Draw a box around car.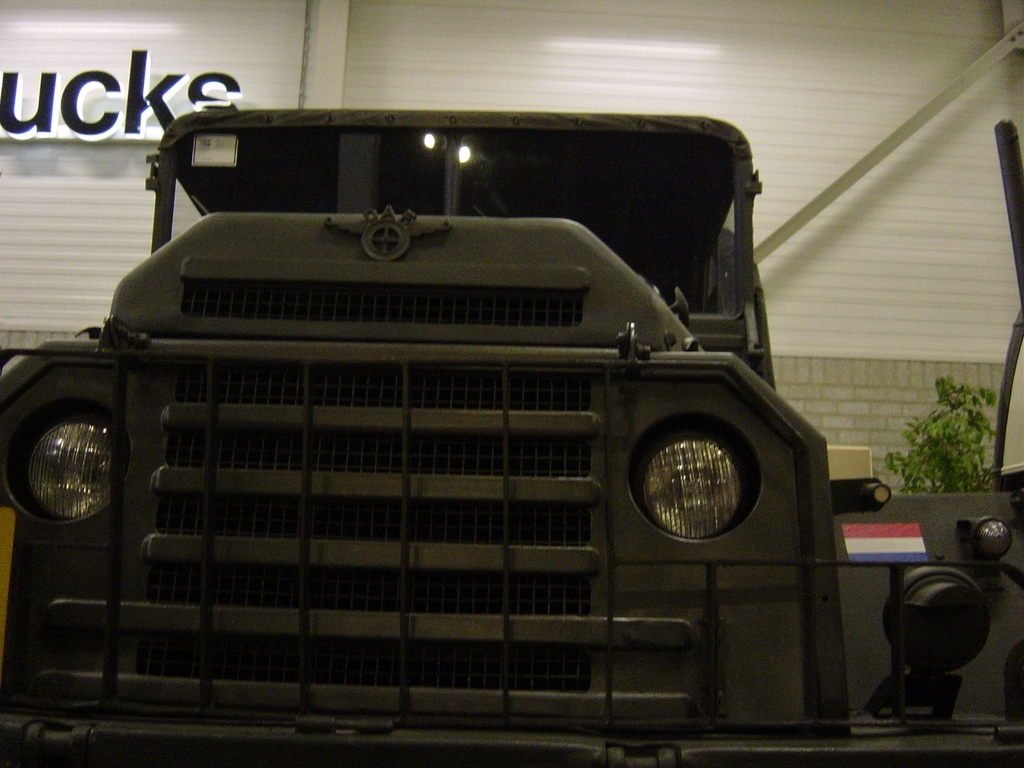
x1=0, y1=109, x2=1023, y2=767.
